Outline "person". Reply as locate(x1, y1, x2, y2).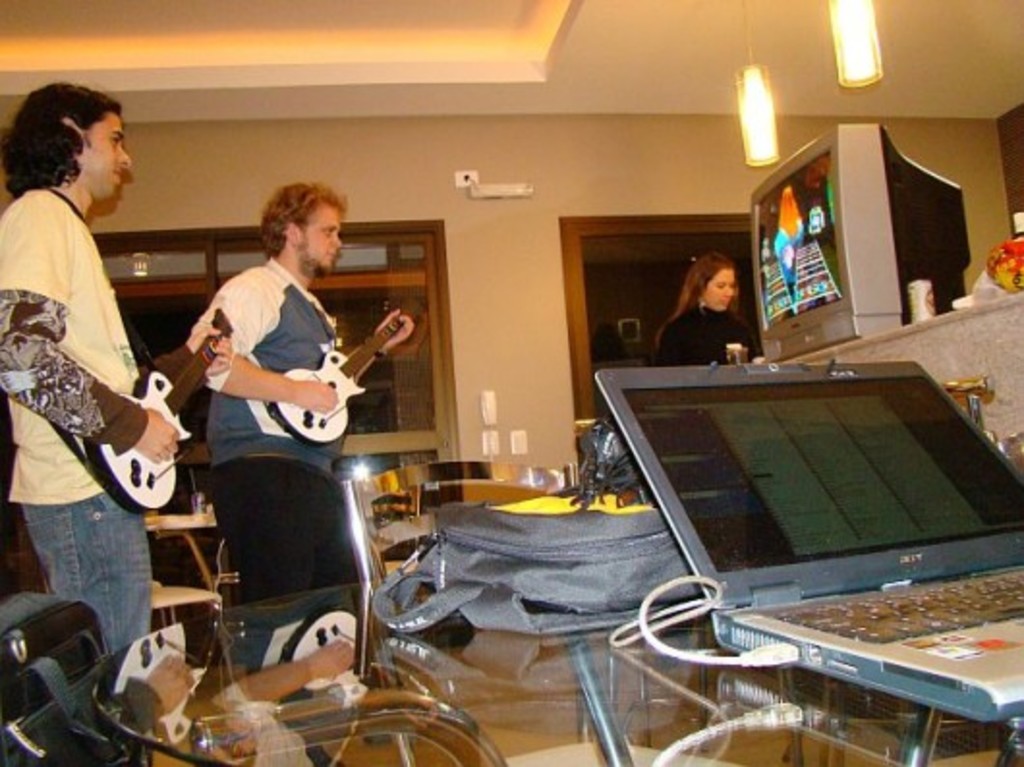
locate(2, 68, 178, 678).
